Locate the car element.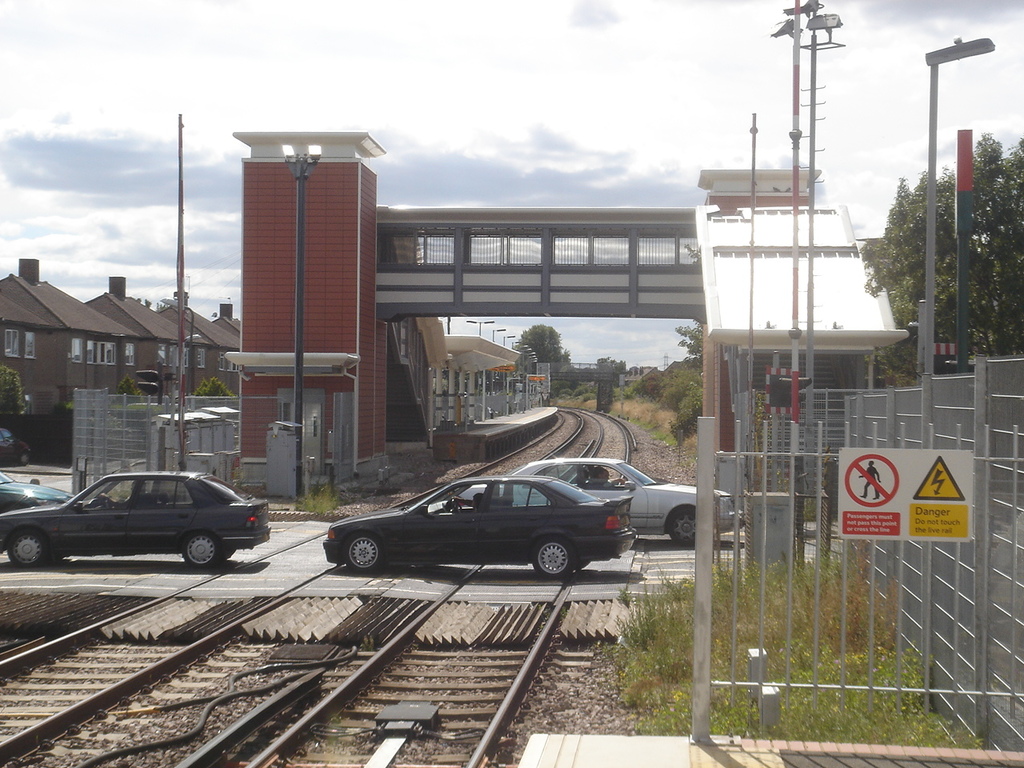
Element bbox: crop(0, 478, 72, 514).
